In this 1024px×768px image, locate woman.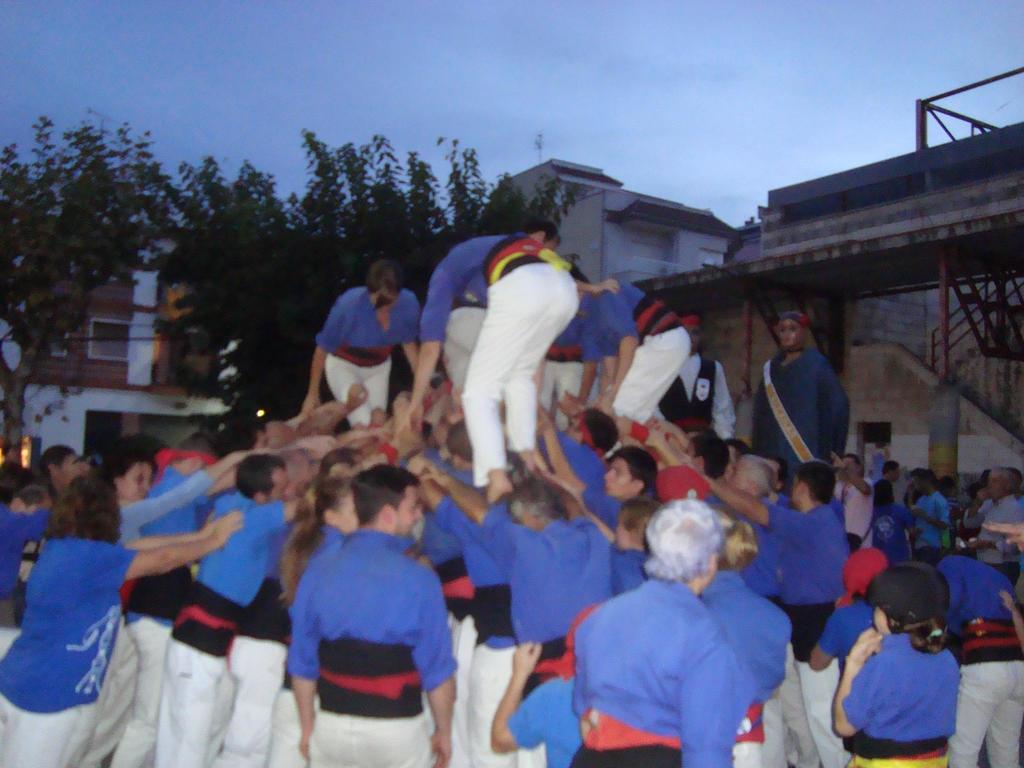
Bounding box: x1=0, y1=467, x2=247, y2=767.
